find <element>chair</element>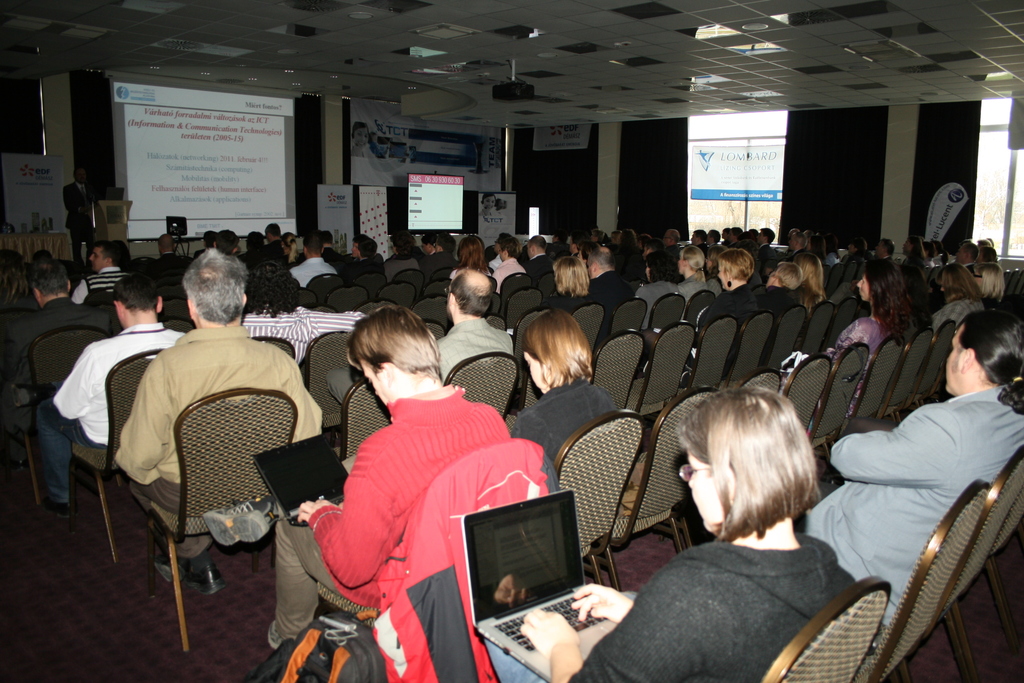
box(676, 372, 785, 545)
